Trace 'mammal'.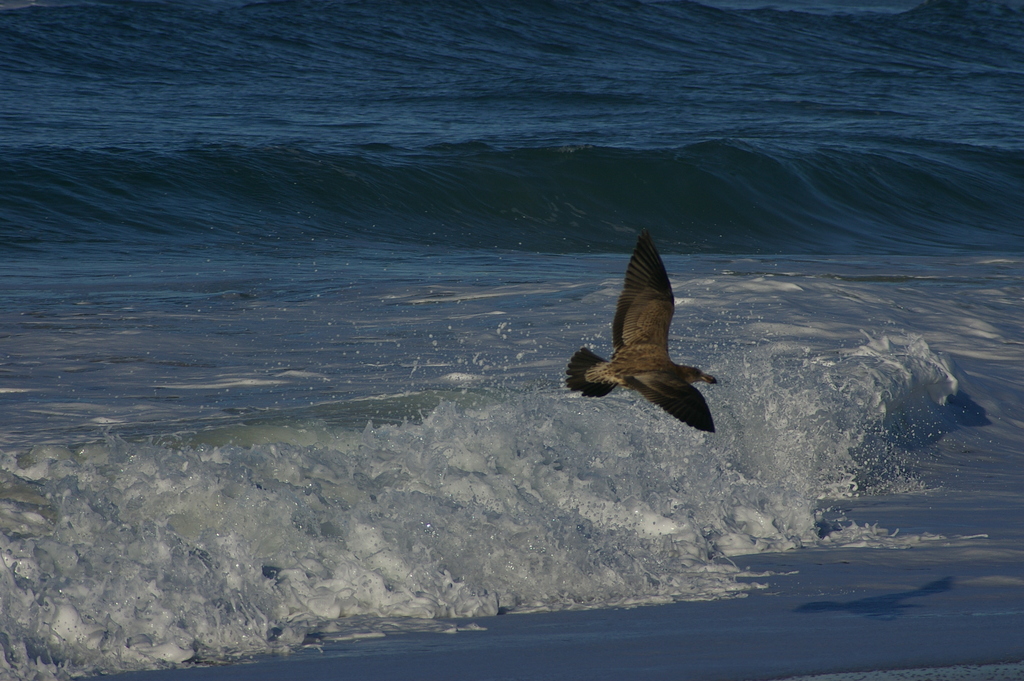
Traced to Rect(558, 217, 731, 461).
